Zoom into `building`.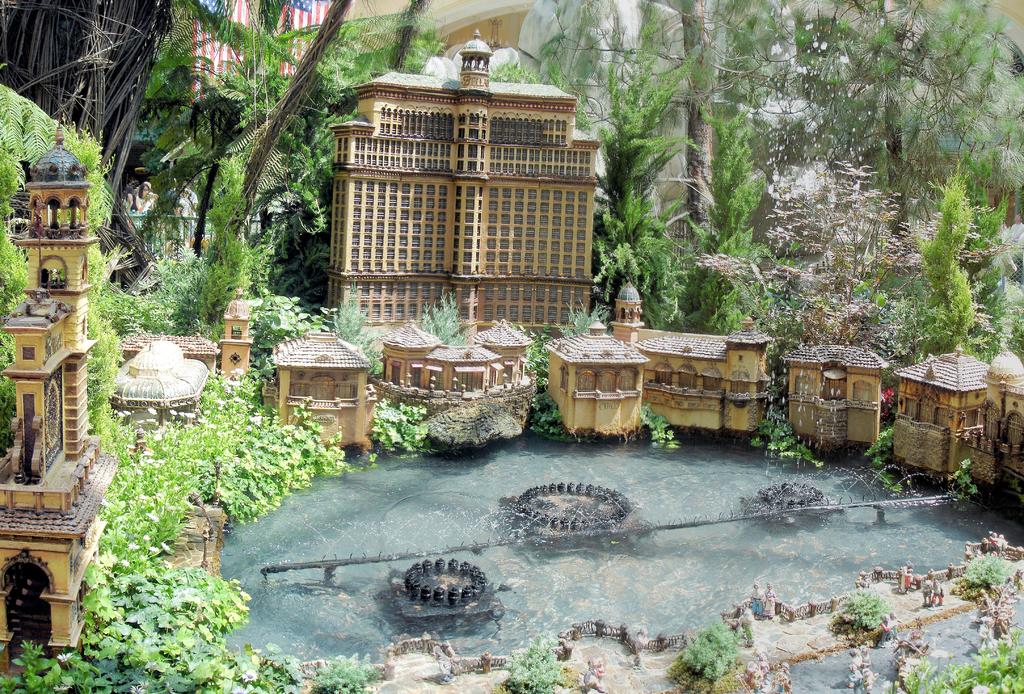
Zoom target: (328, 29, 591, 334).
